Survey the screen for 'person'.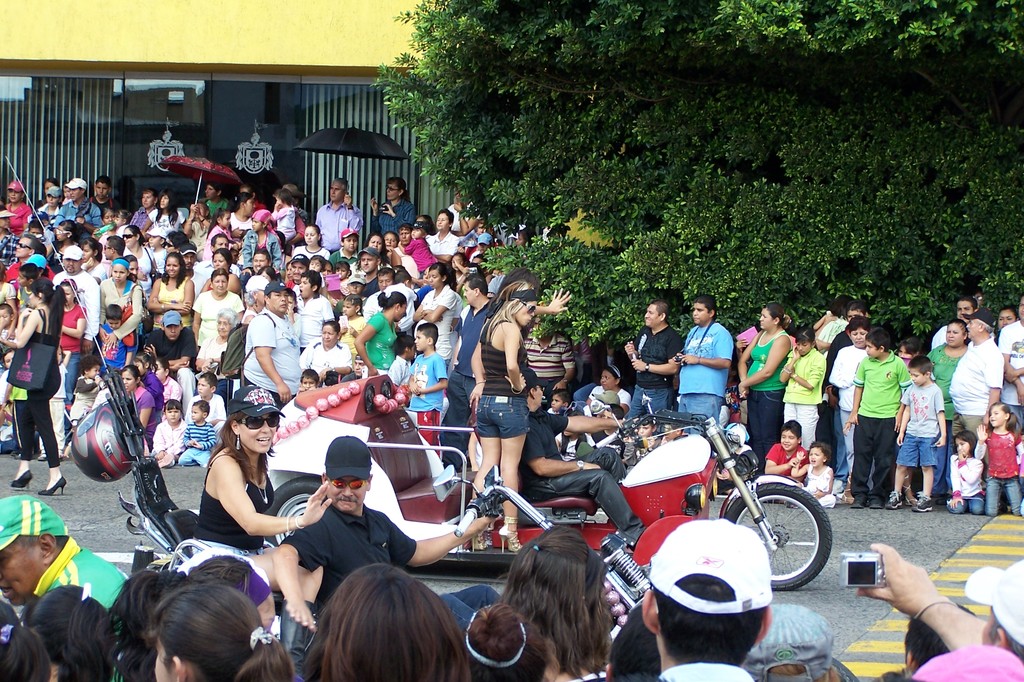
Survey found: <region>191, 268, 247, 364</region>.
